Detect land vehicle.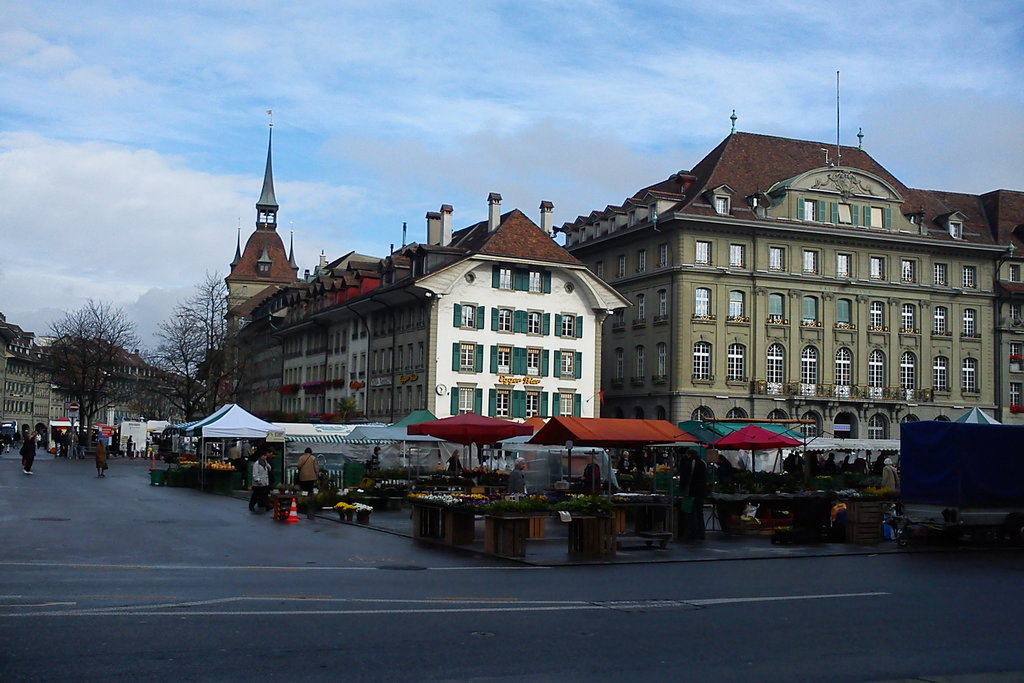
Detected at x1=886 y1=405 x2=1019 y2=560.
